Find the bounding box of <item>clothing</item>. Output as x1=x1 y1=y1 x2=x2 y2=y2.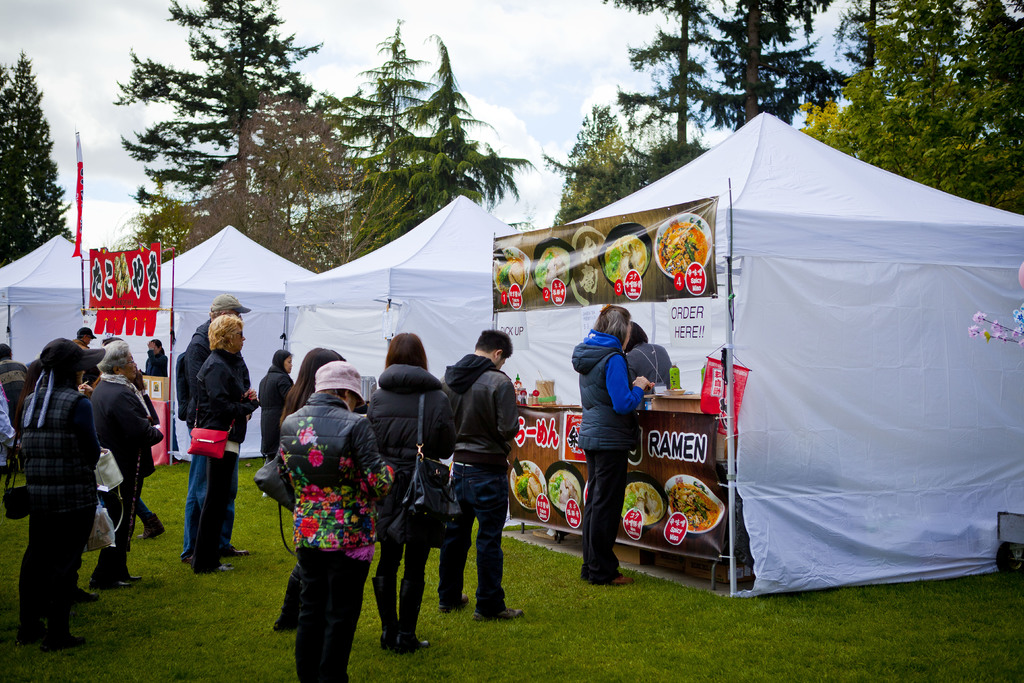
x1=277 y1=391 x2=394 y2=682.
